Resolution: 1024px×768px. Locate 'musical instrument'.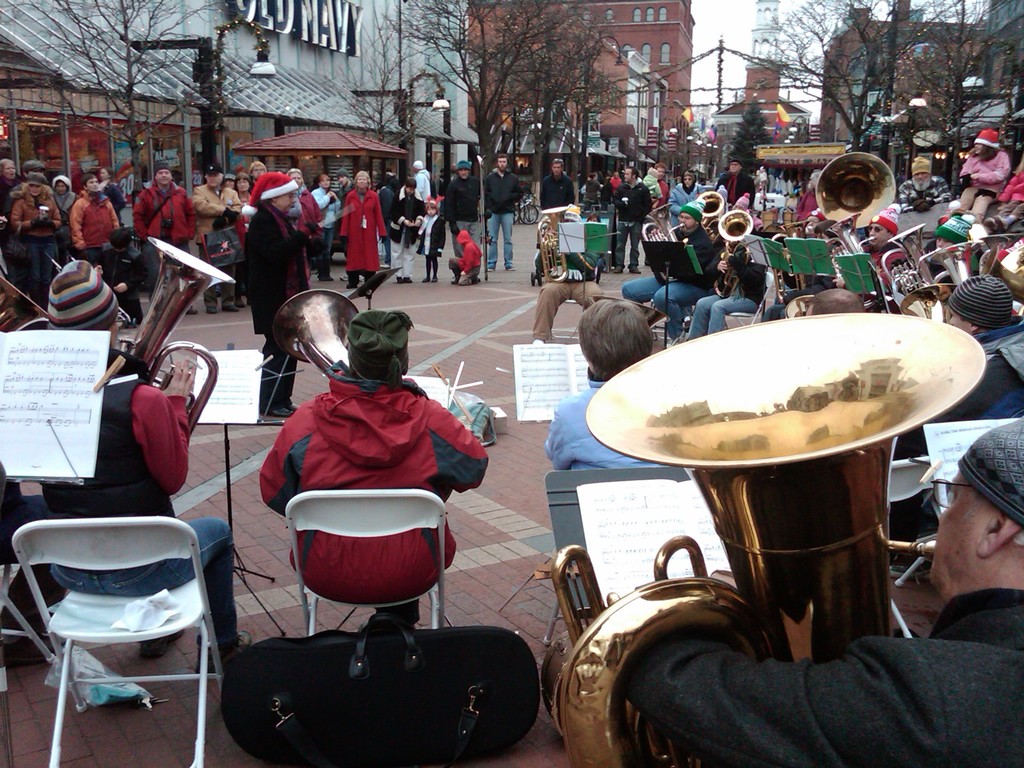
box=[535, 204, 578, 287].
